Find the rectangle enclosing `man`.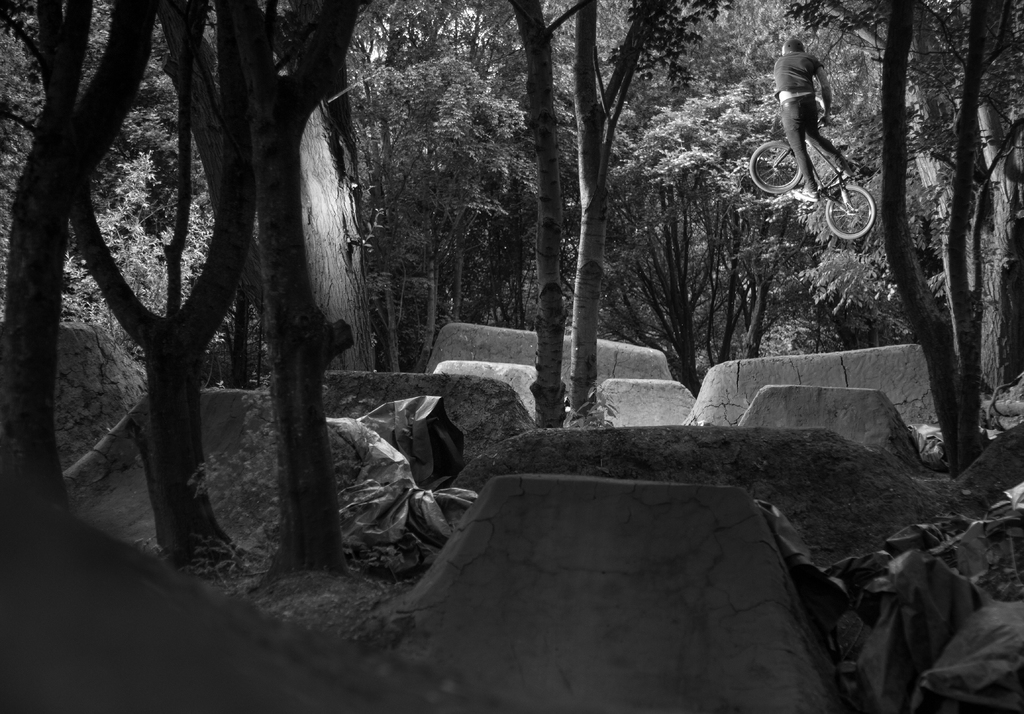
left=755, top=24, right=858, bottom=225.
